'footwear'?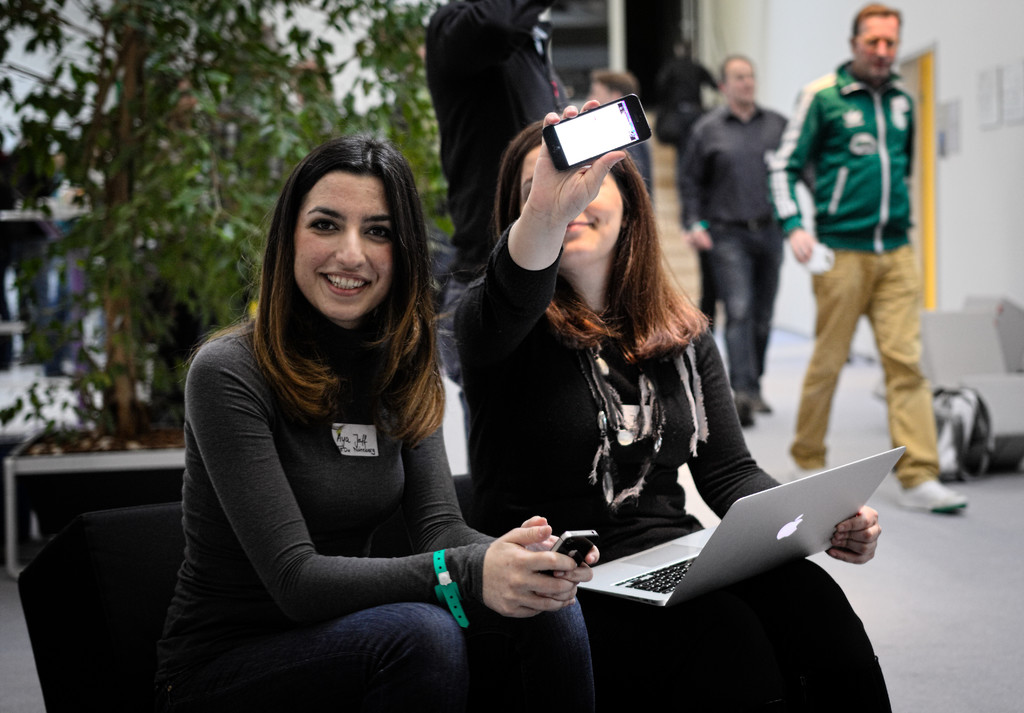
left=900, top=480, right=964, bottom=522
